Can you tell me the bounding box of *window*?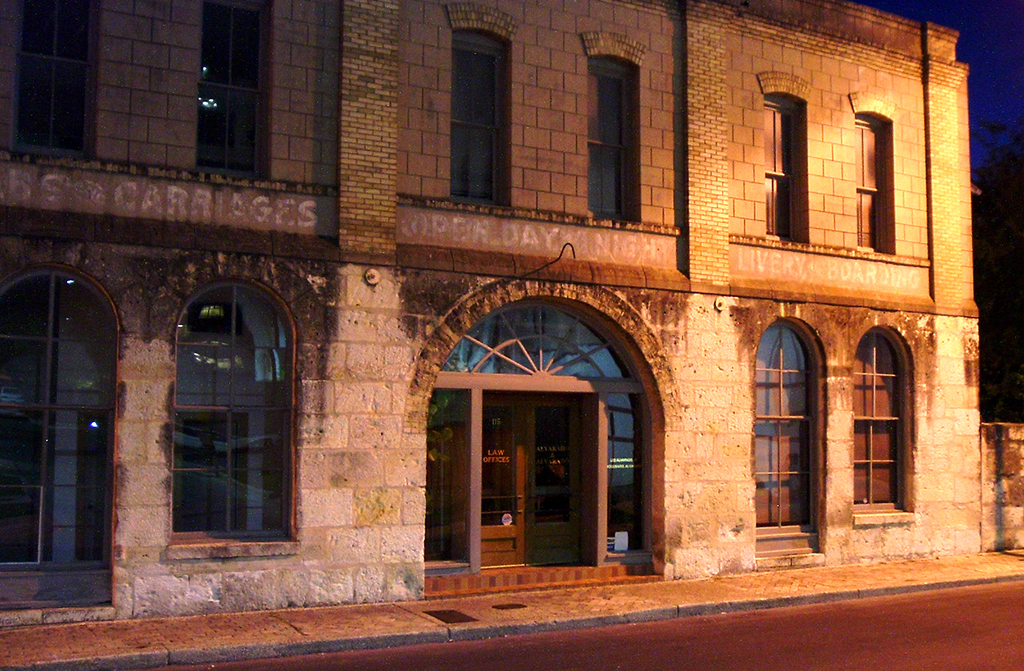
bbox(858, 327, 904, 508).
